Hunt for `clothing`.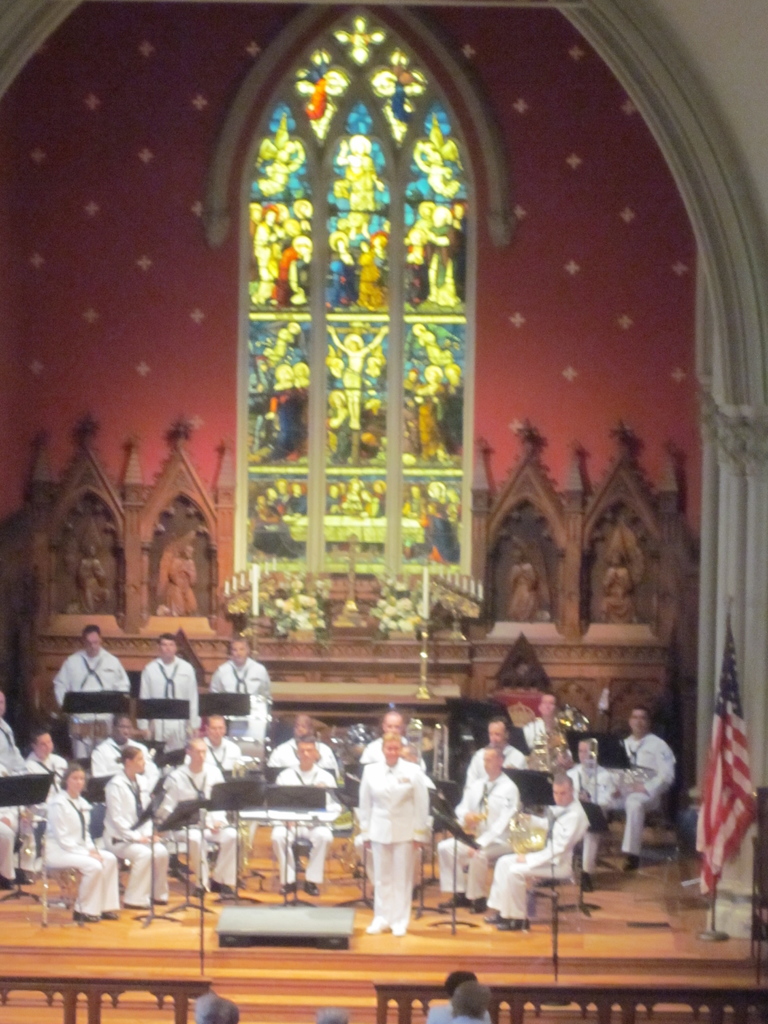
Hunted down at [140, 652, 205, 755].
